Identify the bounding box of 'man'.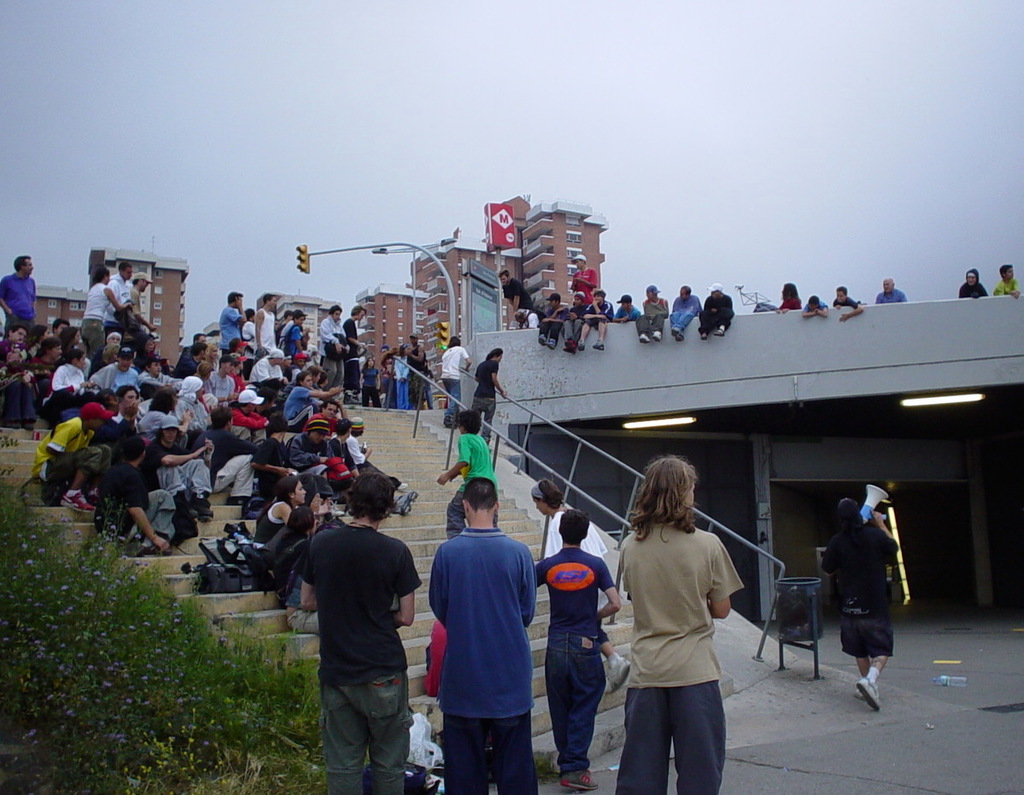
[left=637, top=285, right=671, bottom=345].
